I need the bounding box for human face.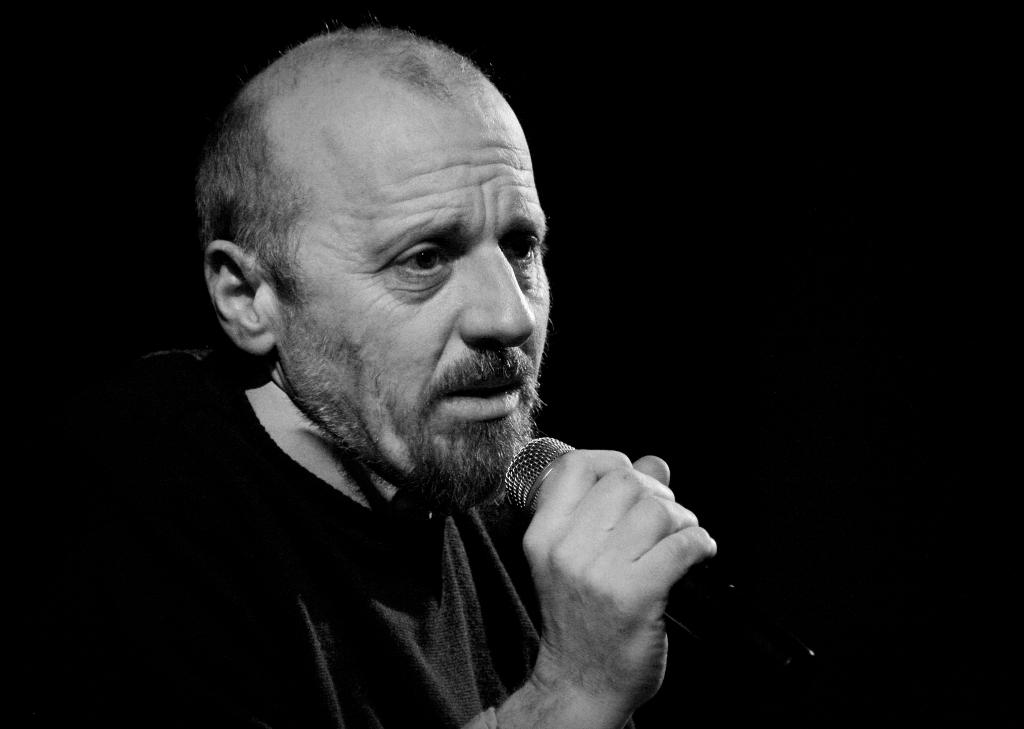
Here it is: (278, 57, 617, 513).
